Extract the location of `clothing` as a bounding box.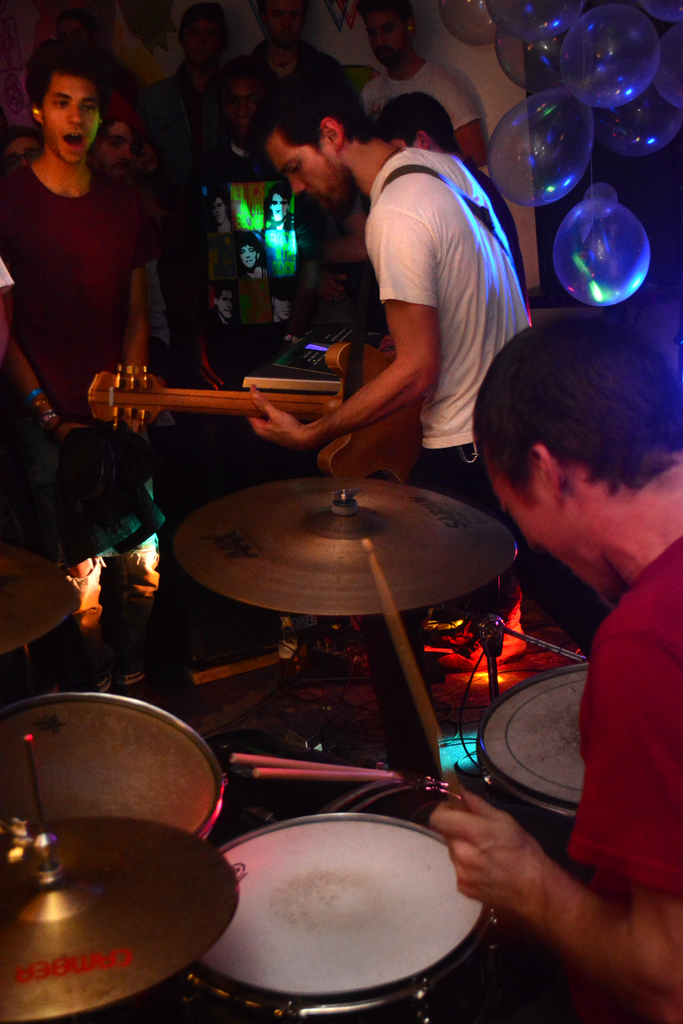
4, 145, 160, 412.
